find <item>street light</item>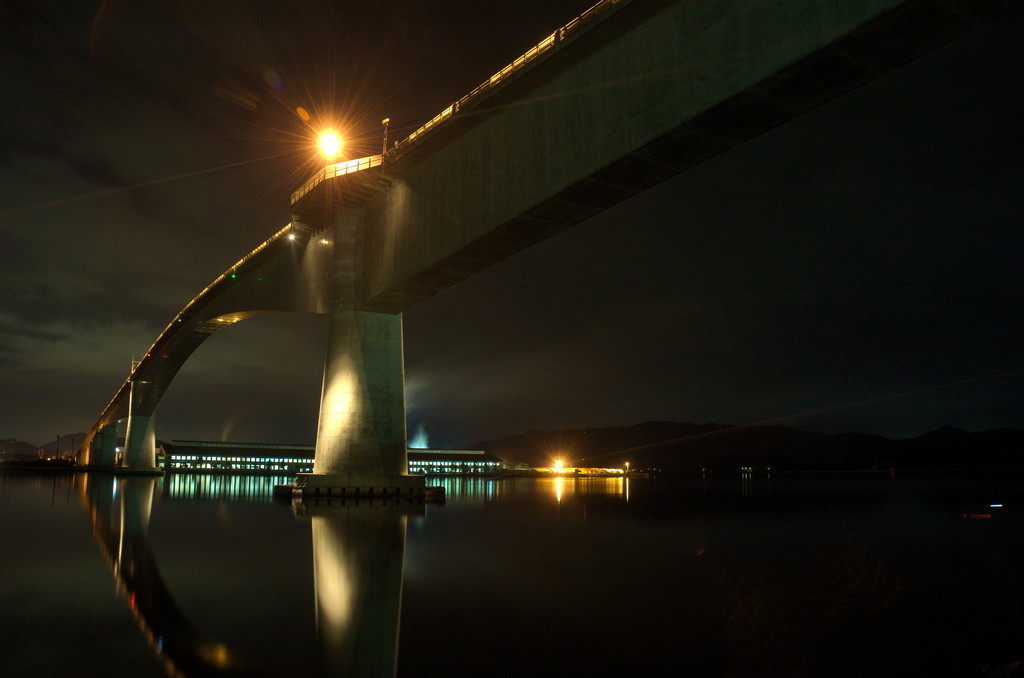
rect(378, 120, 394, 151)
